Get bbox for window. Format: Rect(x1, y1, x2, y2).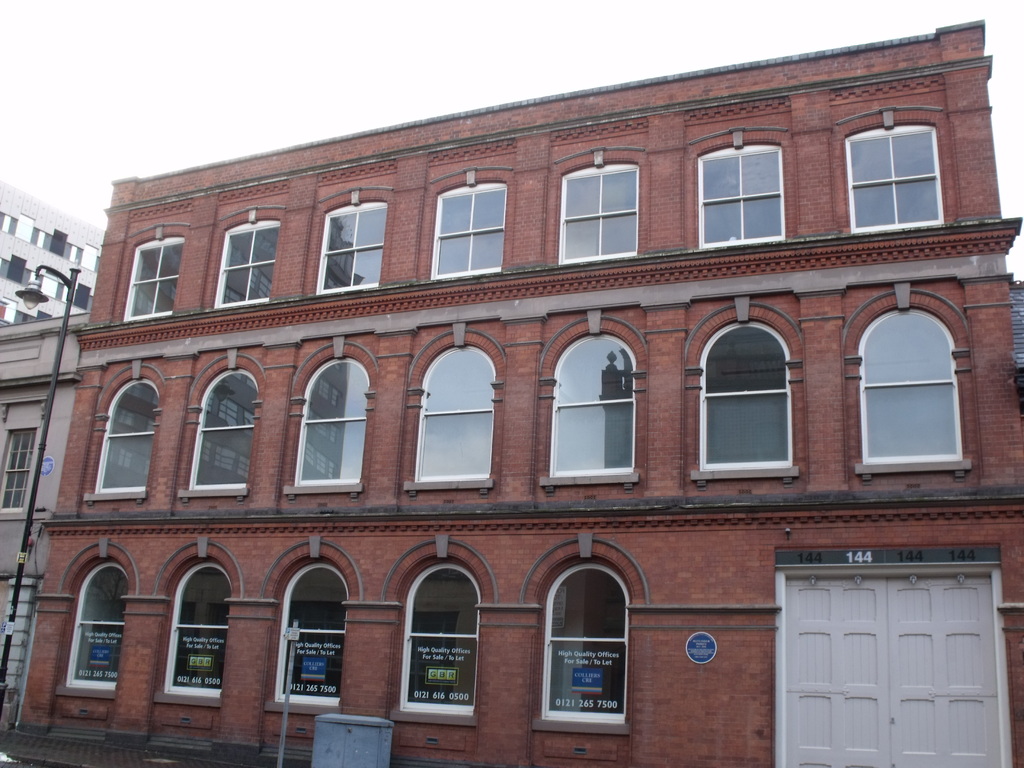
Rect(254, 532, 368, 717).
